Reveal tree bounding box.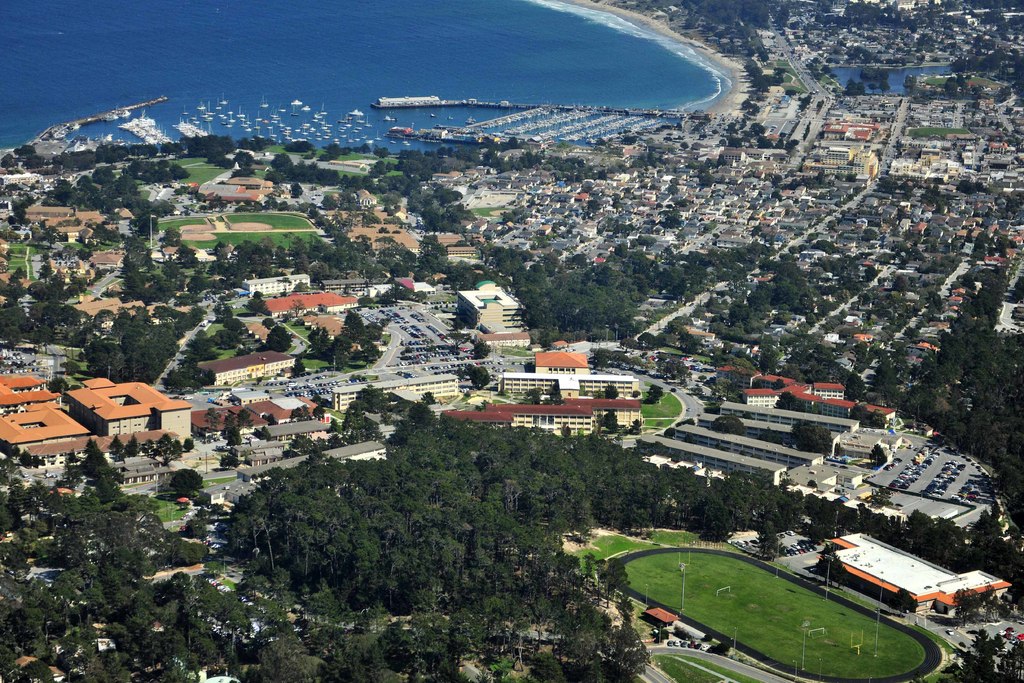
Revealed: (606, 384, 627, 400).
